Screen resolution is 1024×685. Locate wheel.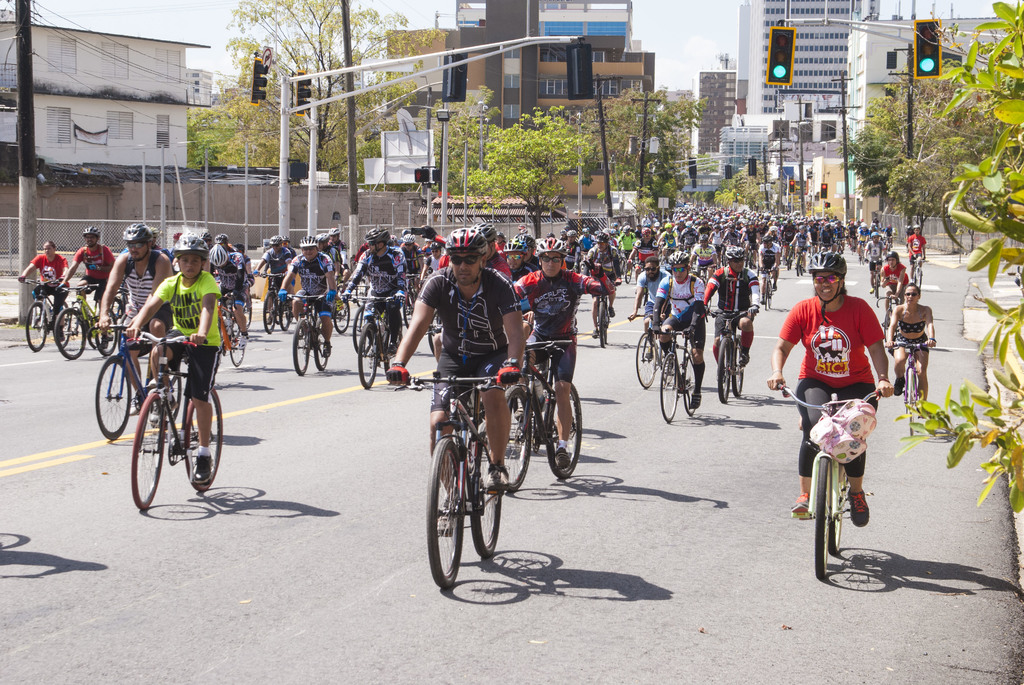
detection(333, 295, 362, 327).
